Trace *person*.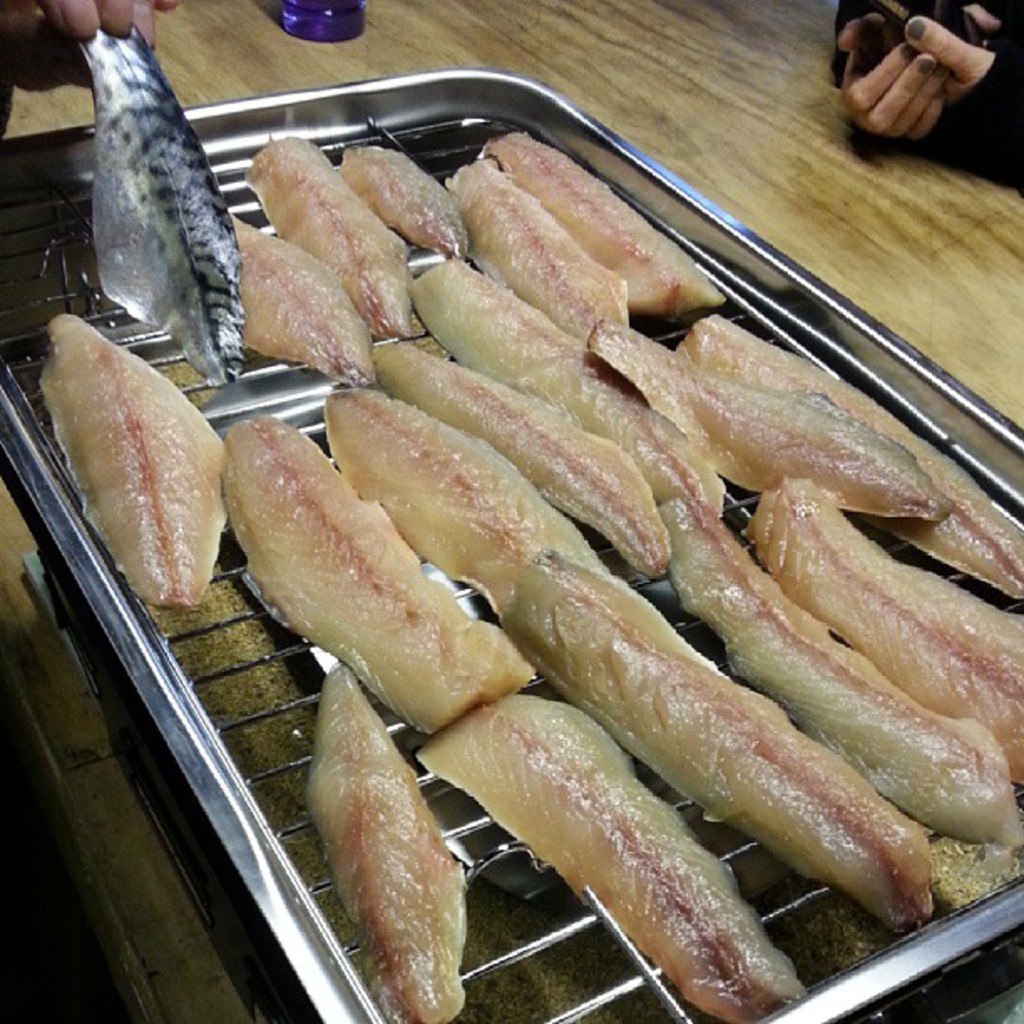
Traced to <box>0,0,189,137</box>.
